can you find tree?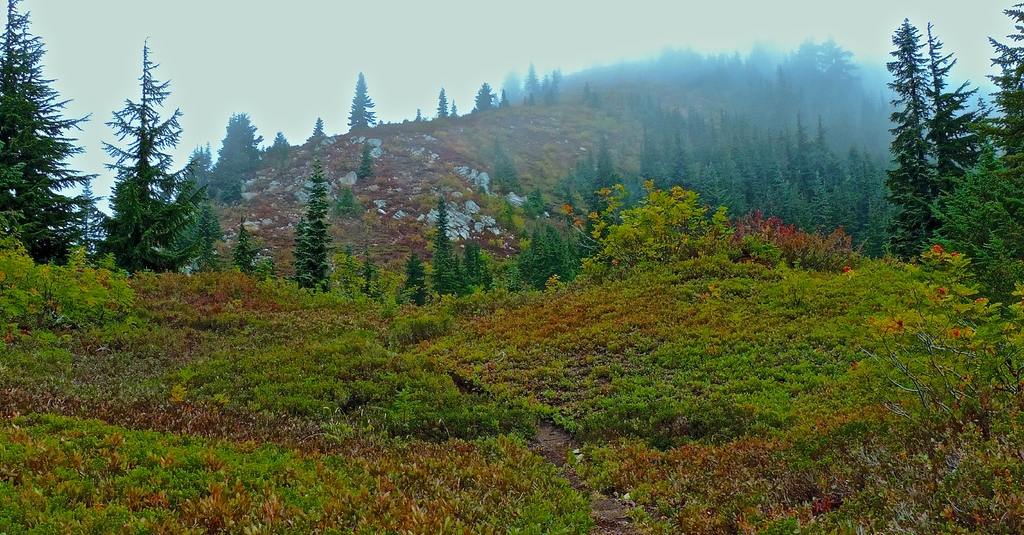
Yes, bounding box: [463, 232, 493, 283].
